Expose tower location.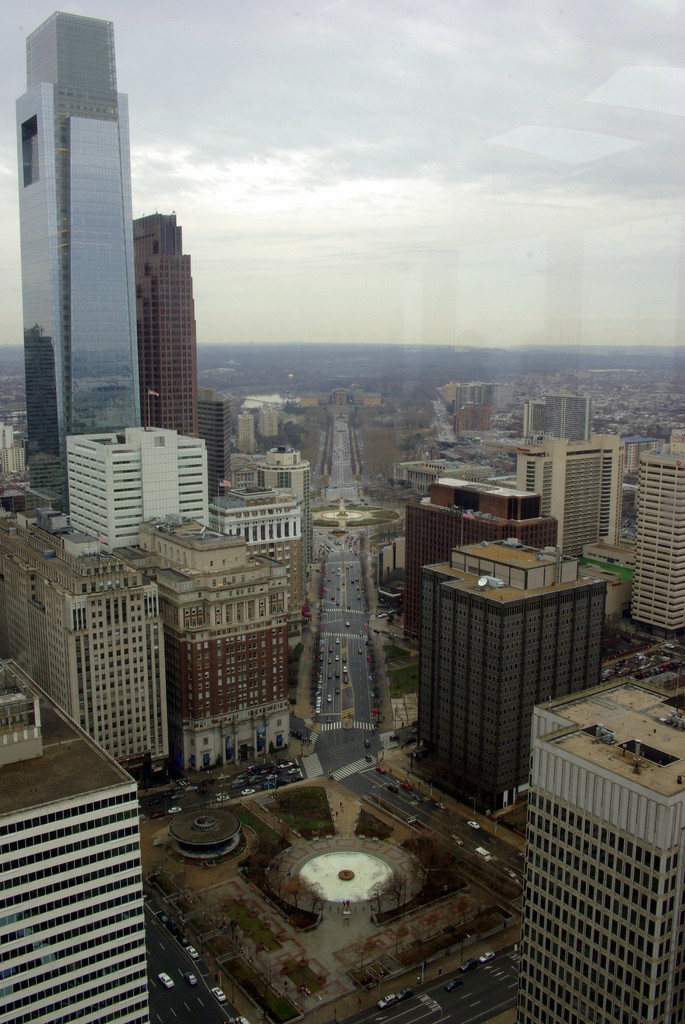
Exposed at <region>12, 18, 147, 436</region>.
